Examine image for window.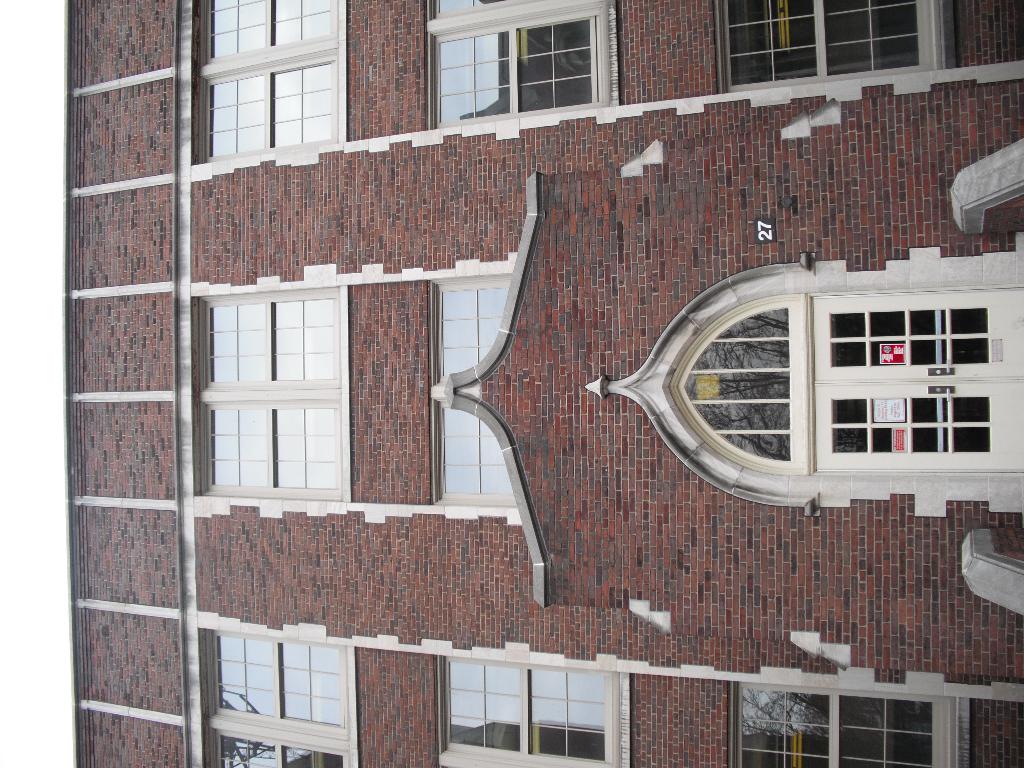
Examination result: BBox(189, 268, 364, 504).
